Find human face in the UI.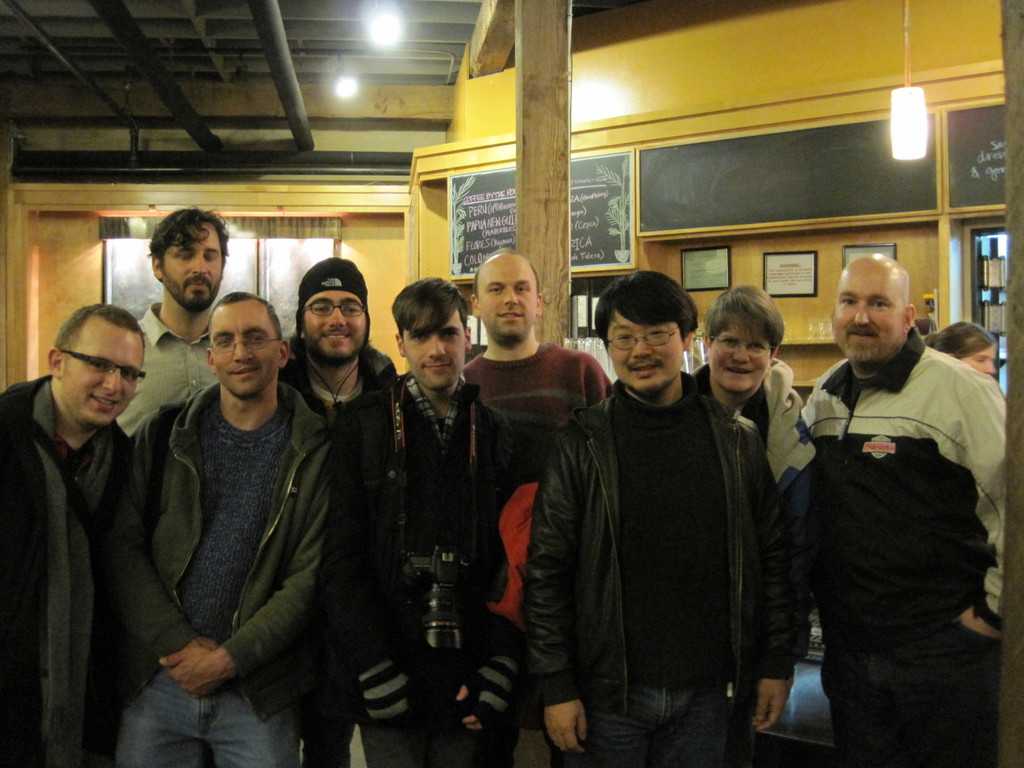
UI element at {"left": 607, "top": 316, "right": 684, "bottom": 386}.
